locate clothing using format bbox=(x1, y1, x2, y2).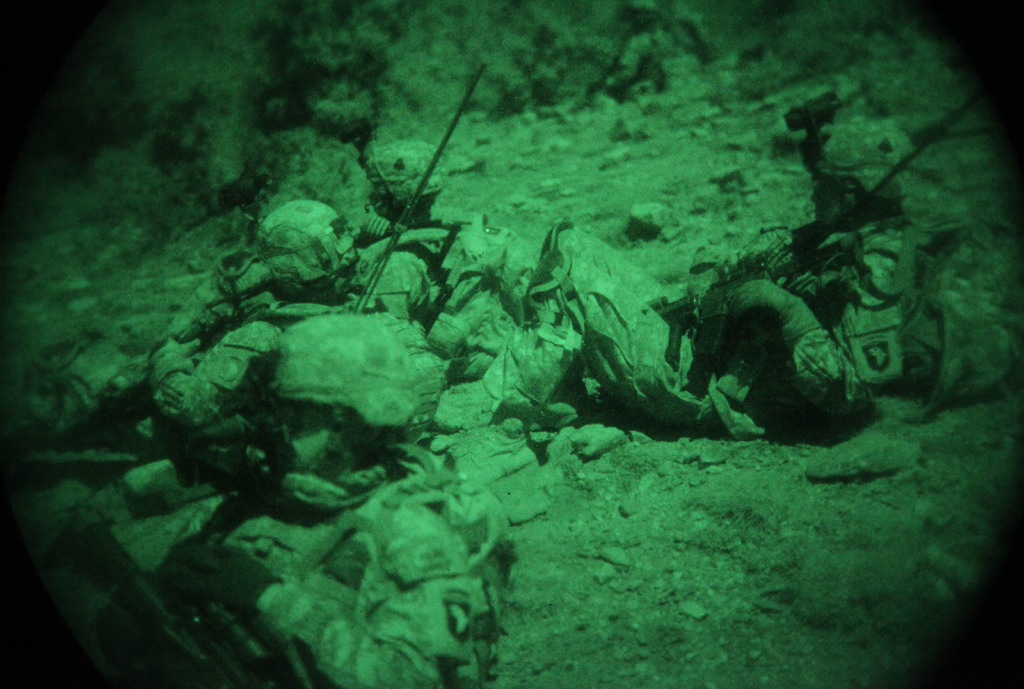
bbox=(202, 442, 500, 688).
